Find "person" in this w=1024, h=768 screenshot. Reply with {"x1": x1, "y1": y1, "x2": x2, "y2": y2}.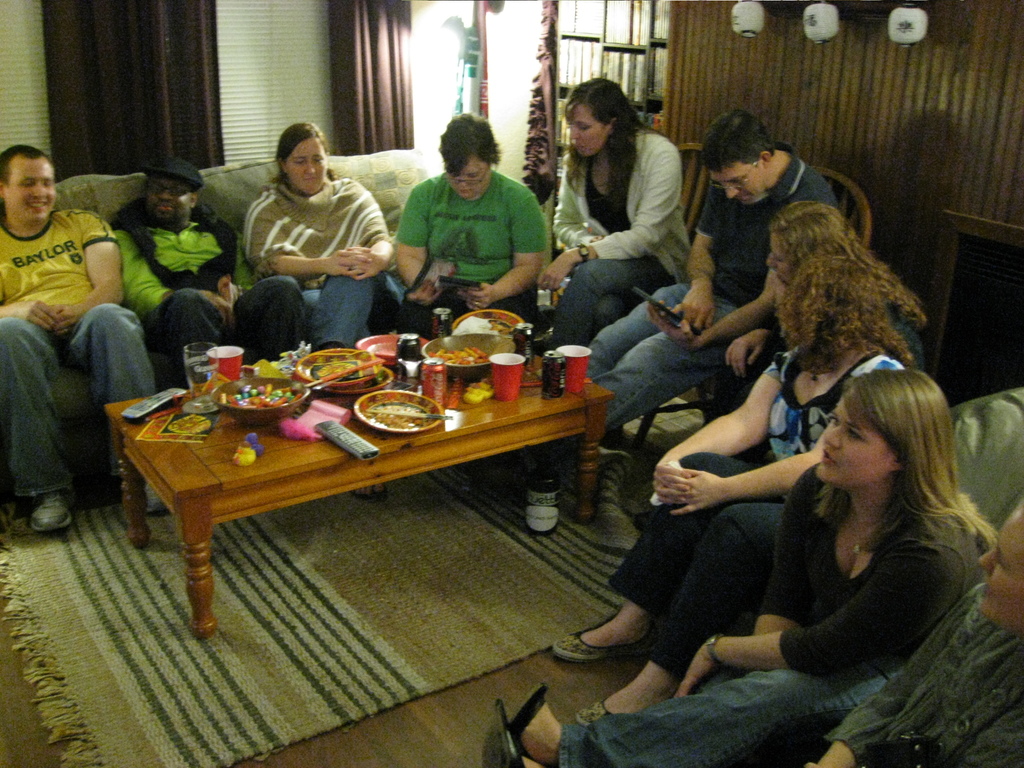
{"x1": 540, "y1": 73, "x2": 691, "y2": 355}.
